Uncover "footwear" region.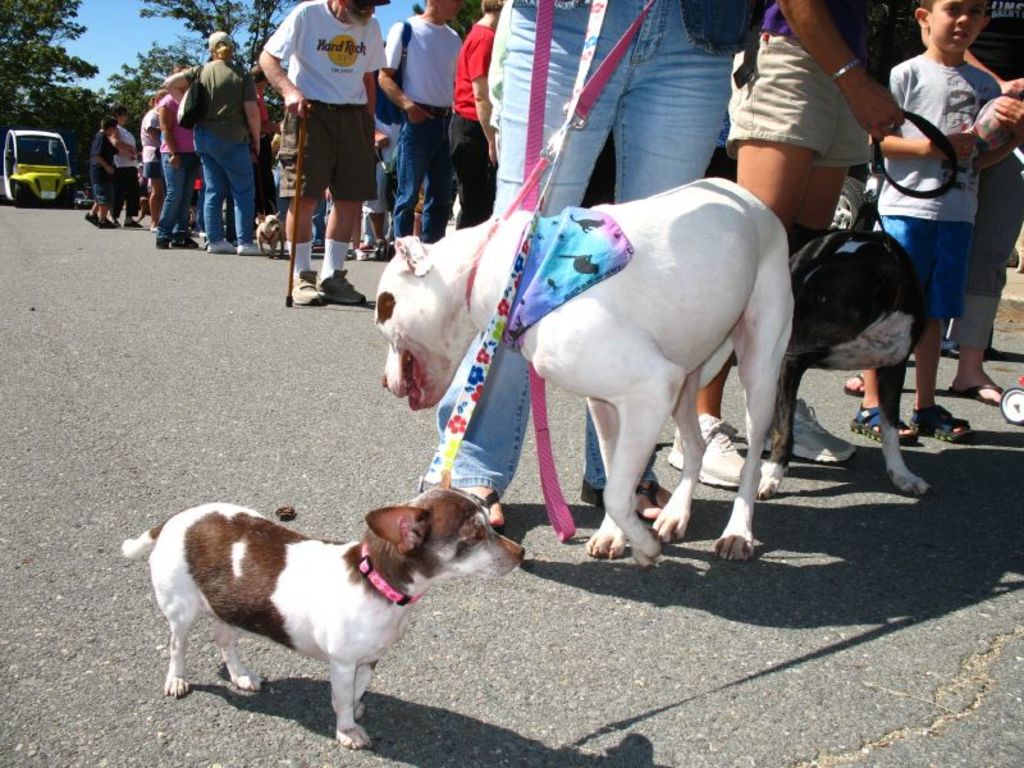
Uncovered: crop(156, 233, 170, 252).
